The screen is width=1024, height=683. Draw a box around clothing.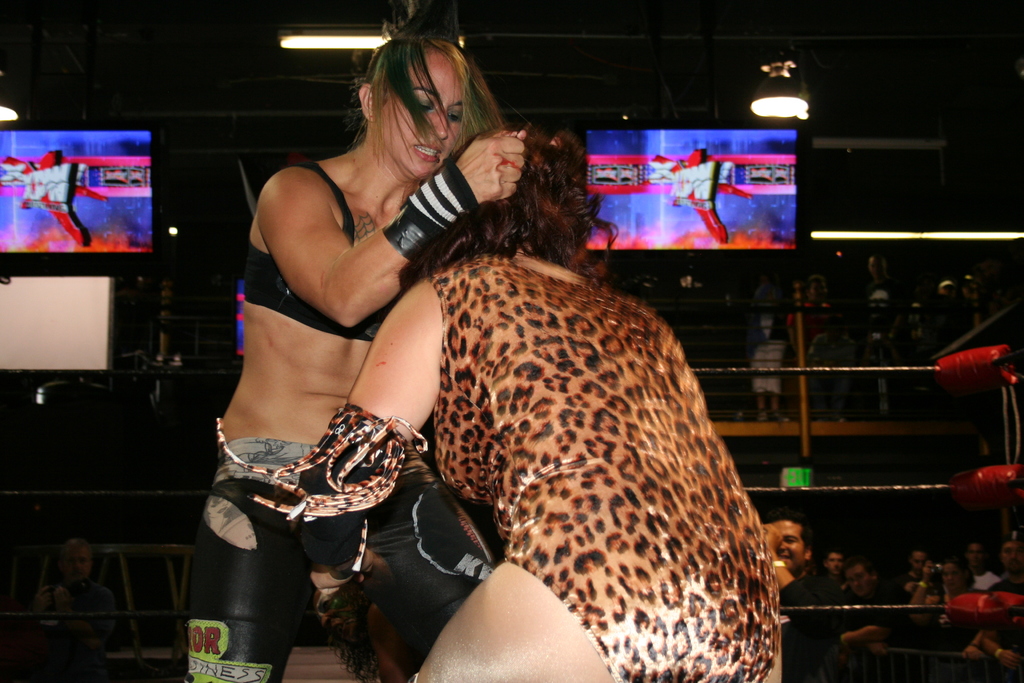
<region>184, 438, 493, 682</region>.
